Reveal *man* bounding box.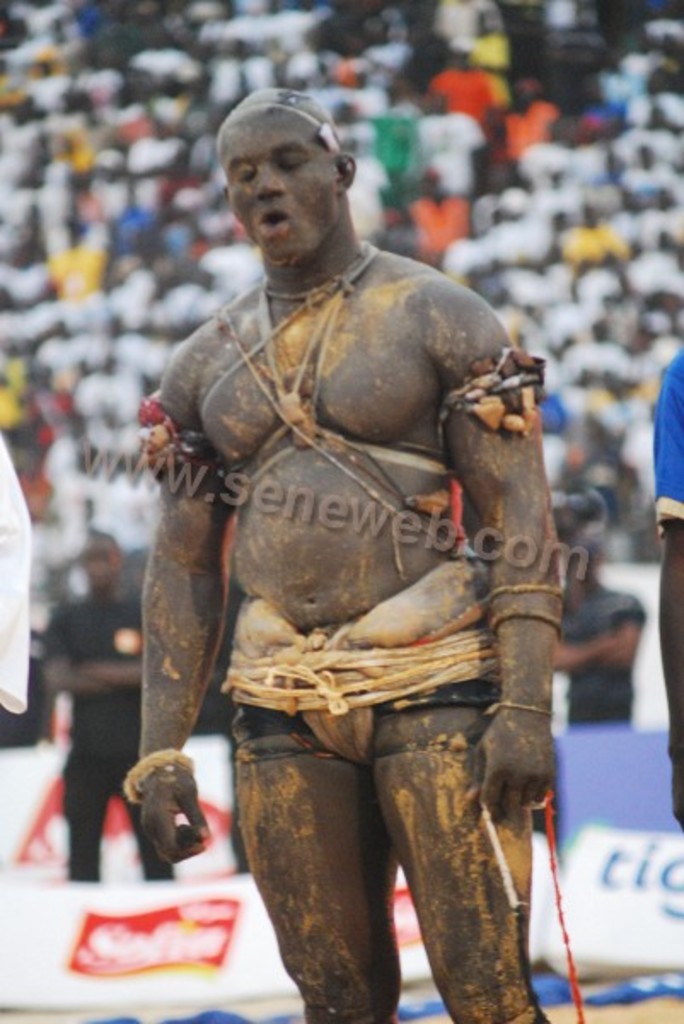
Revealed: rect(130, 87, 588, 998).
